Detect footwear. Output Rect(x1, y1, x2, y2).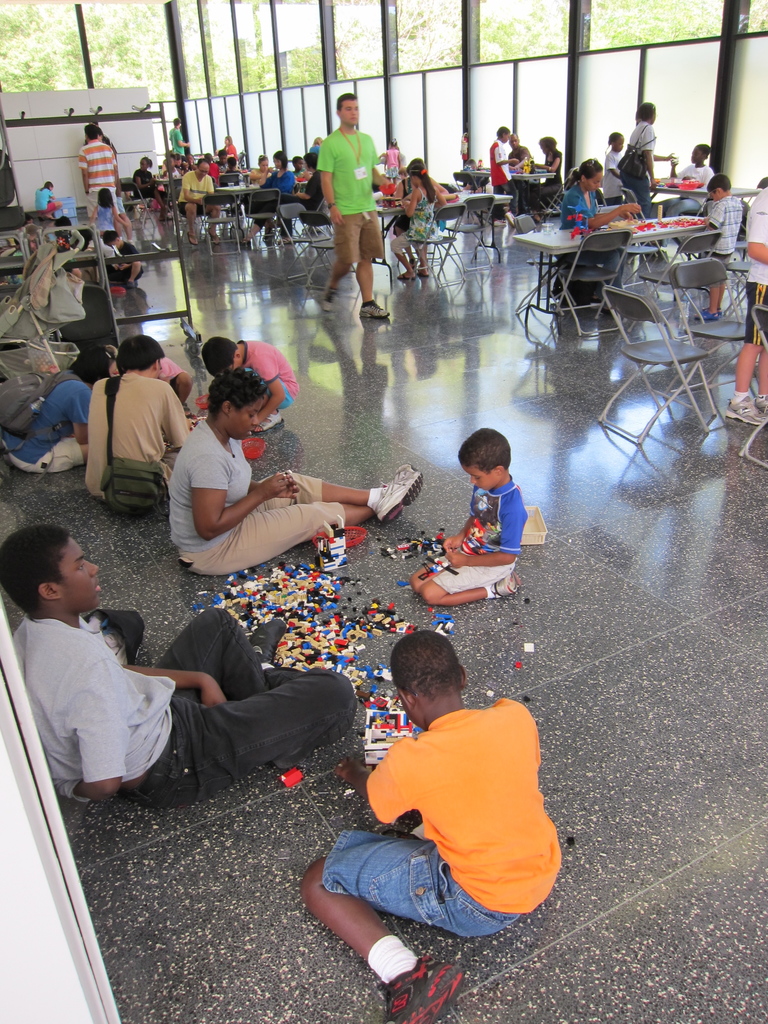
Rect(755, 398, 767, 419).
